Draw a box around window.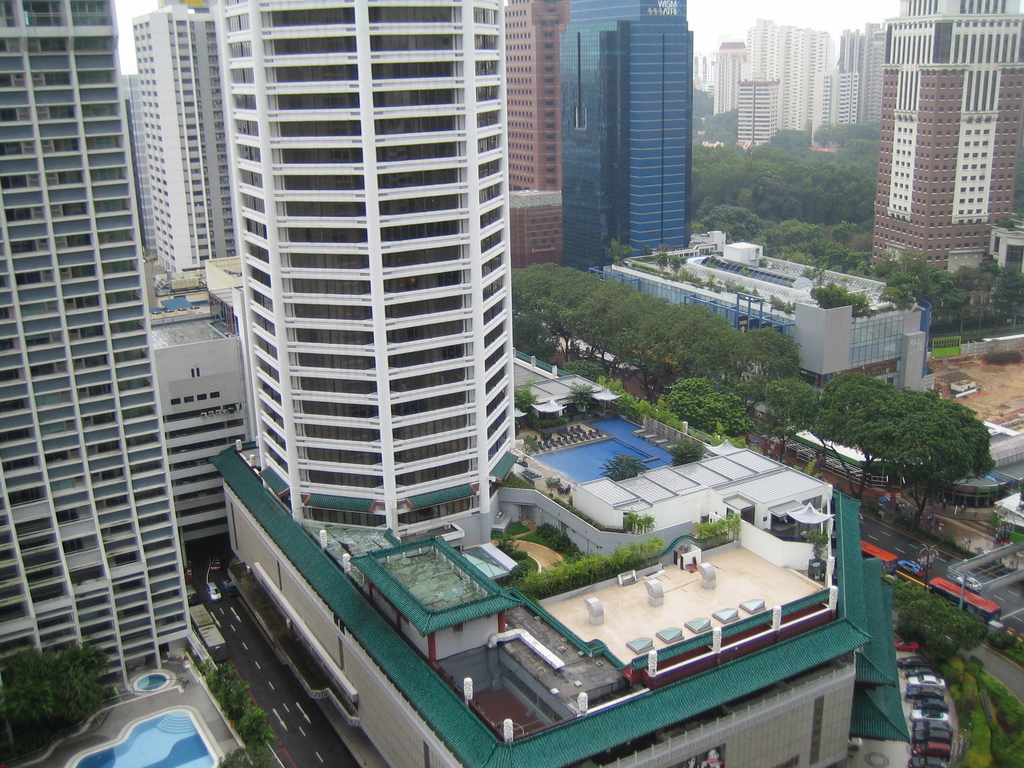
378/165/463/191.
